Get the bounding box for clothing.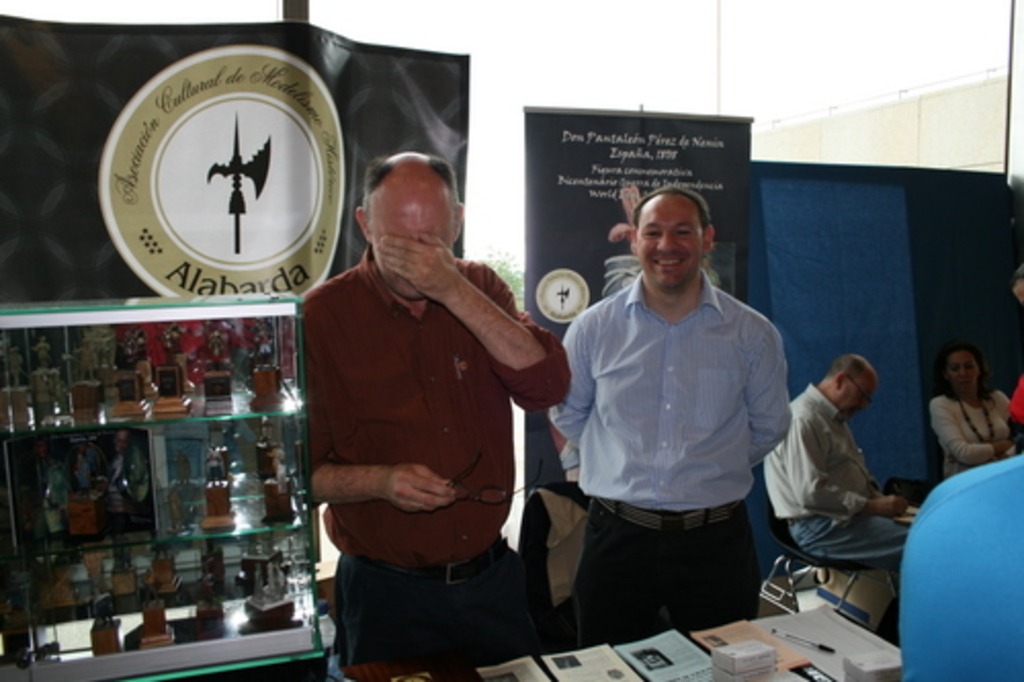
pyautogui.locateOnScreen(932, 389, 1020, 481).
